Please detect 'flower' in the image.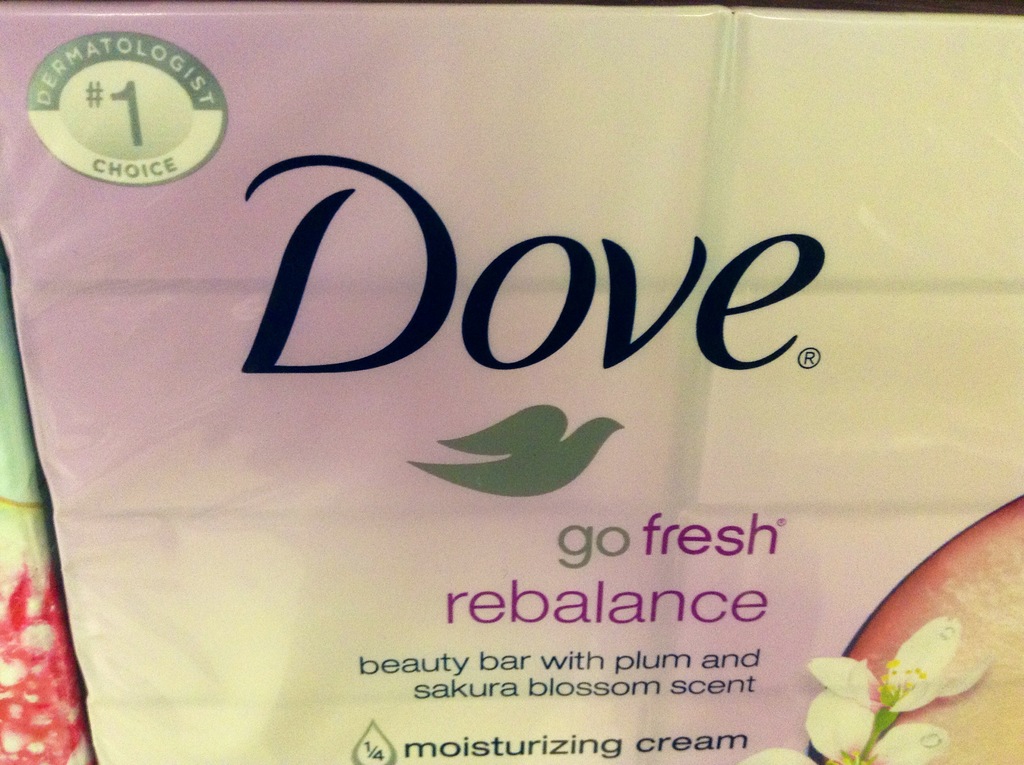
<bbox>738, 683, 948, 764</bbox>.
